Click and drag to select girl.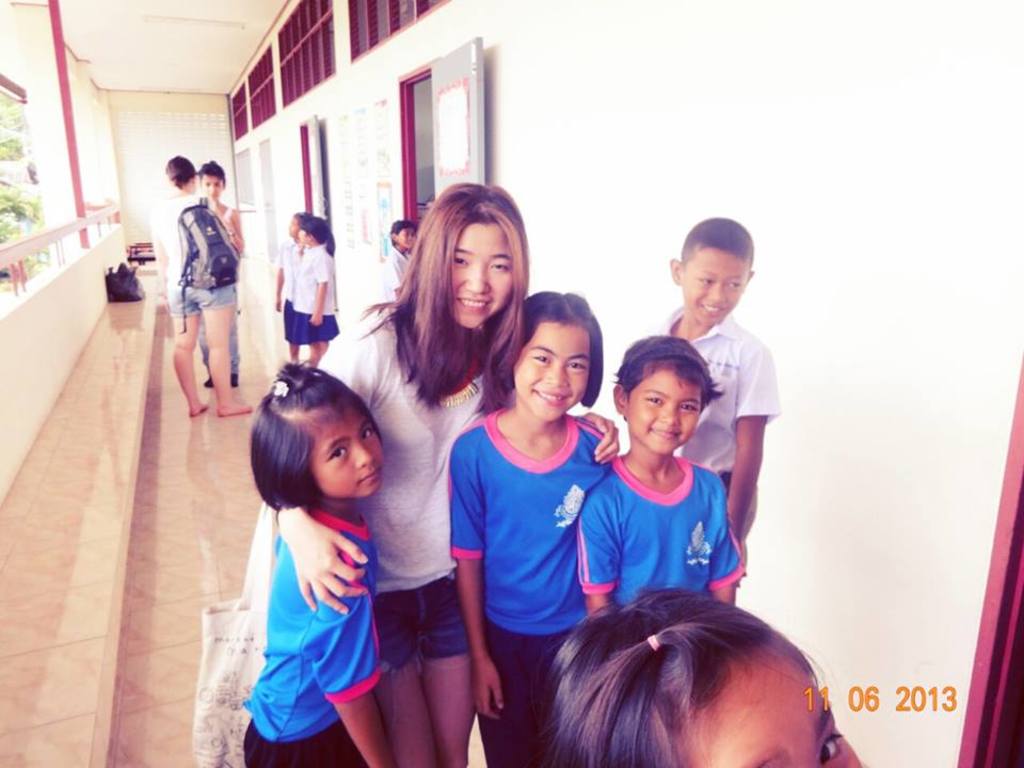
Selection: [x1=535, y1=589, x2=870, y2=767].
